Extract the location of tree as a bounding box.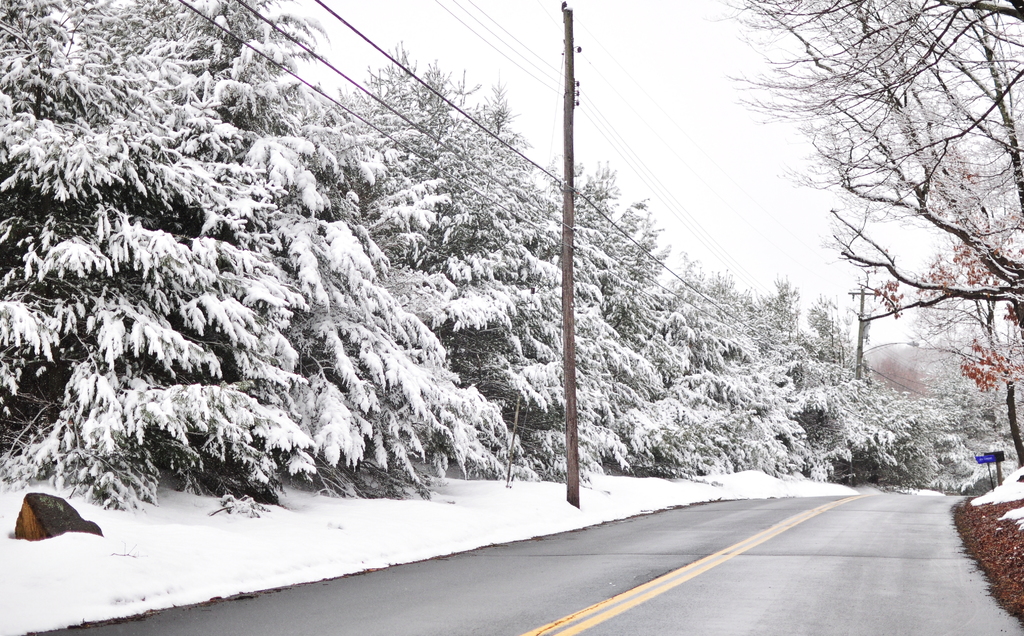
<box>813,129,1023,317</box>.
